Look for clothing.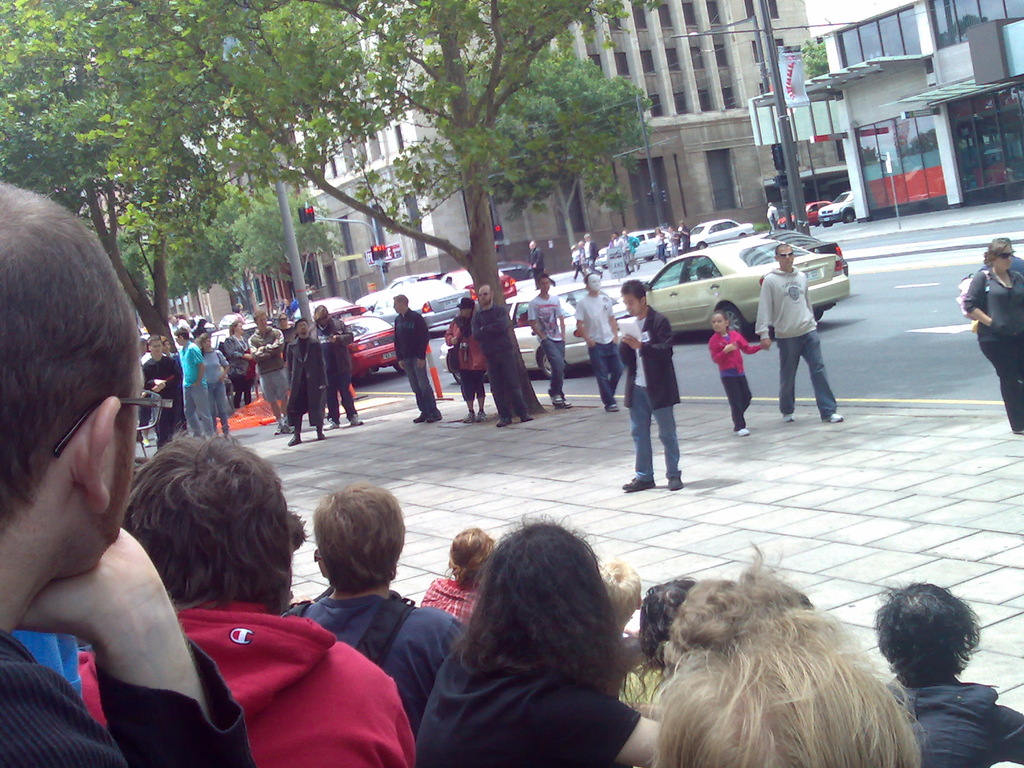
Found: [175,342,214,433].
